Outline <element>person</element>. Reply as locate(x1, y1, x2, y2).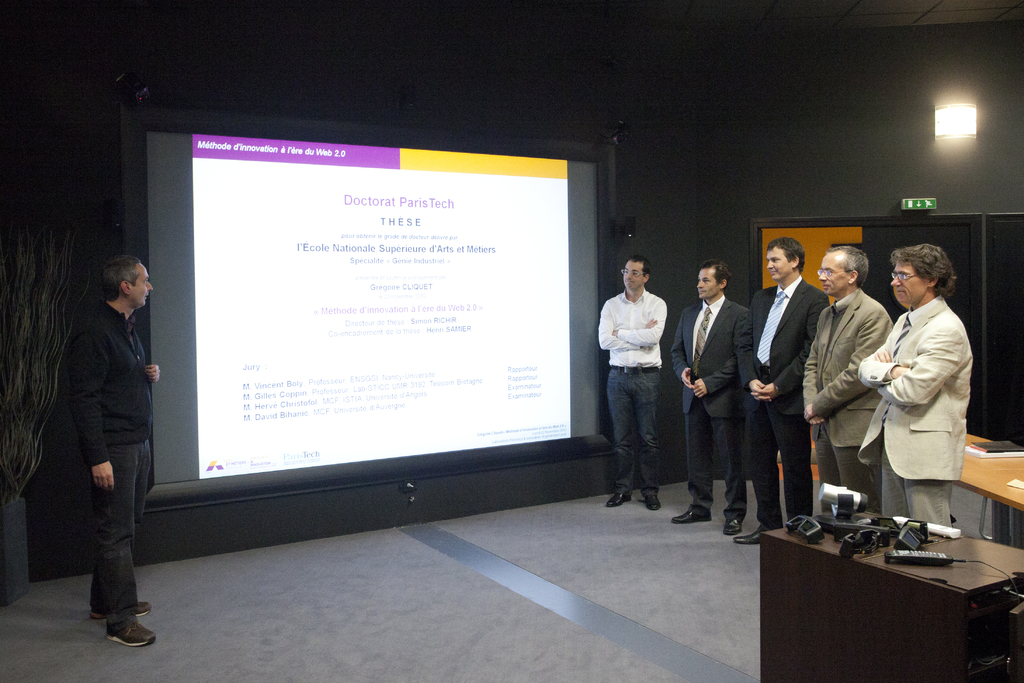
locate(70, 256, 159, 650).
